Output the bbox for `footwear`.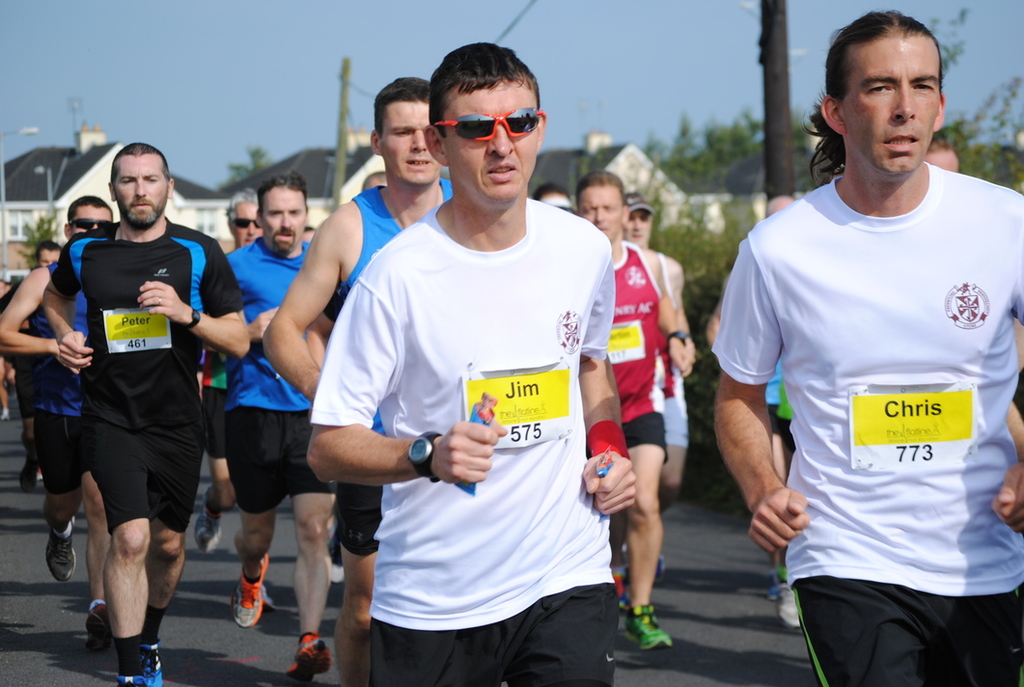
(left=233, top=542, right=268, bottom=633).
